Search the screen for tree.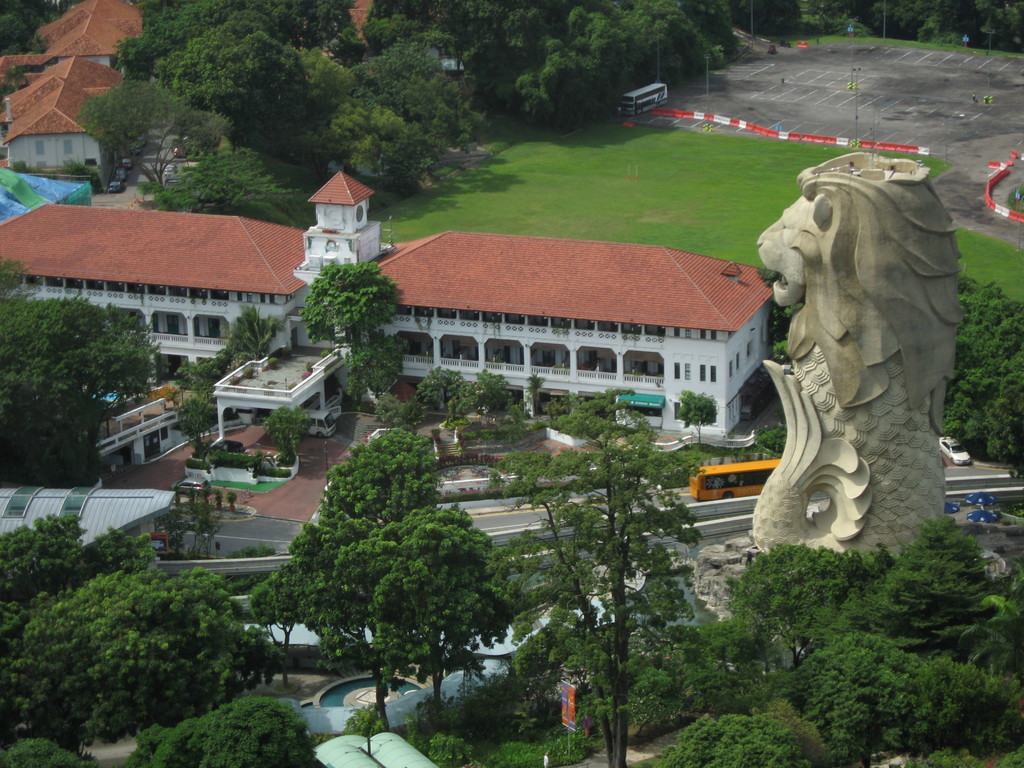
Found at box=[0, 294, 165, 479].
